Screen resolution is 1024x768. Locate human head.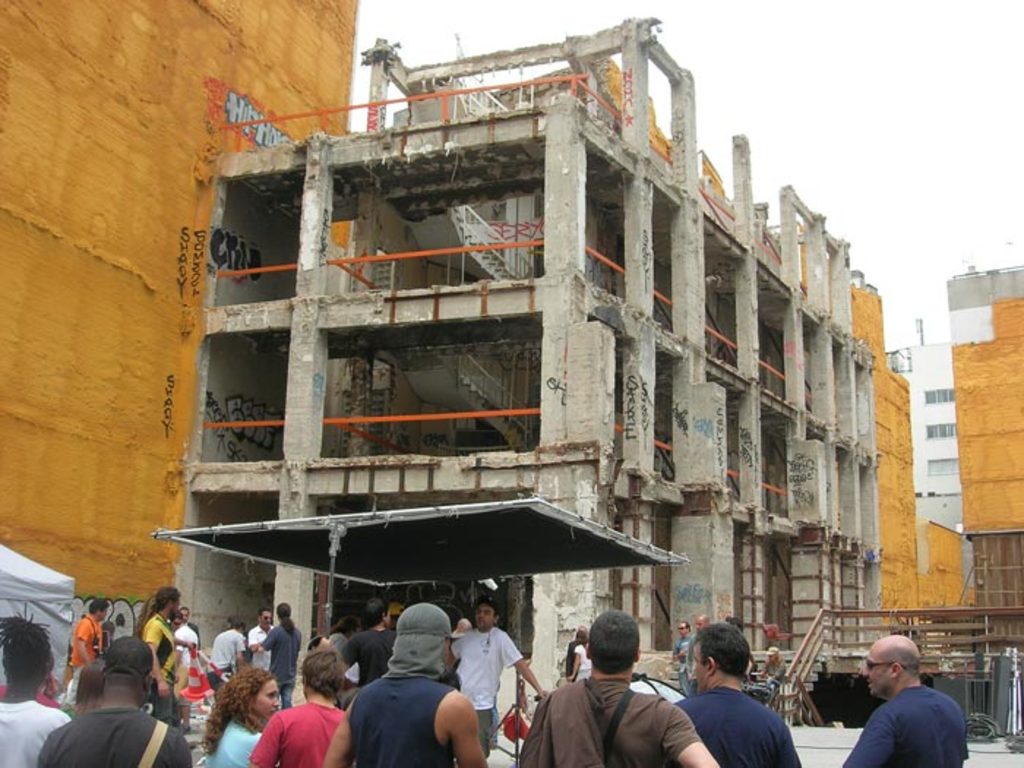
674:617:689:633.
